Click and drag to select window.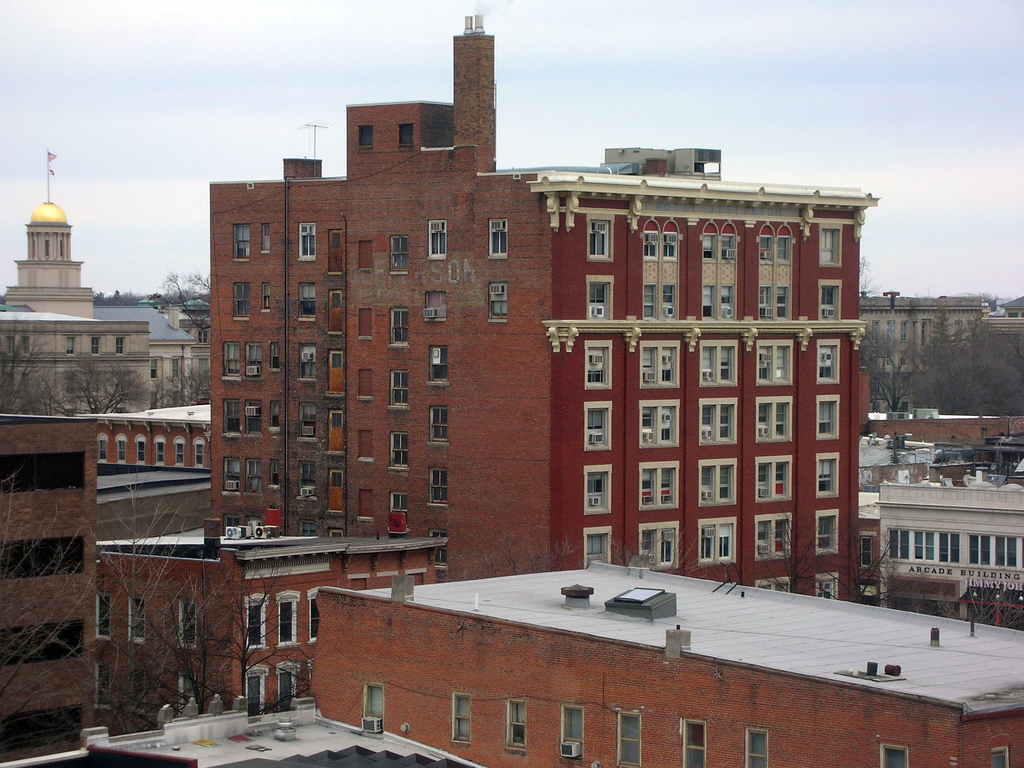
Selection: detection(702, 524, 732, 557).
